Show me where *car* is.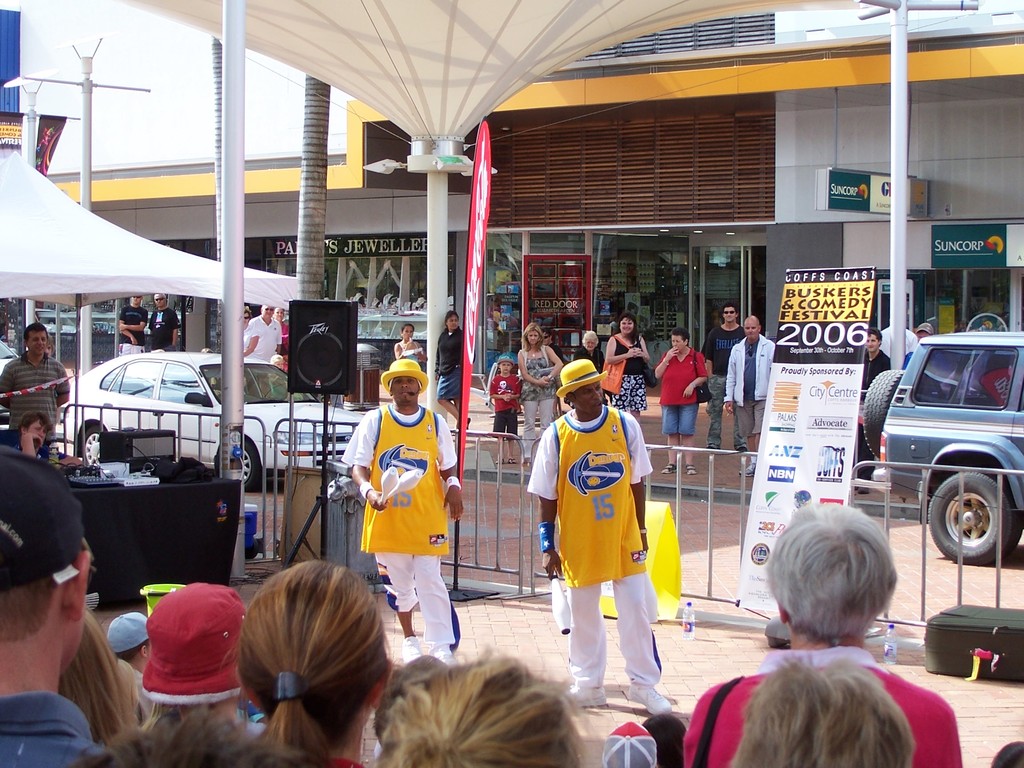
*car* is at bbox=(52, 351, 369, 491).
